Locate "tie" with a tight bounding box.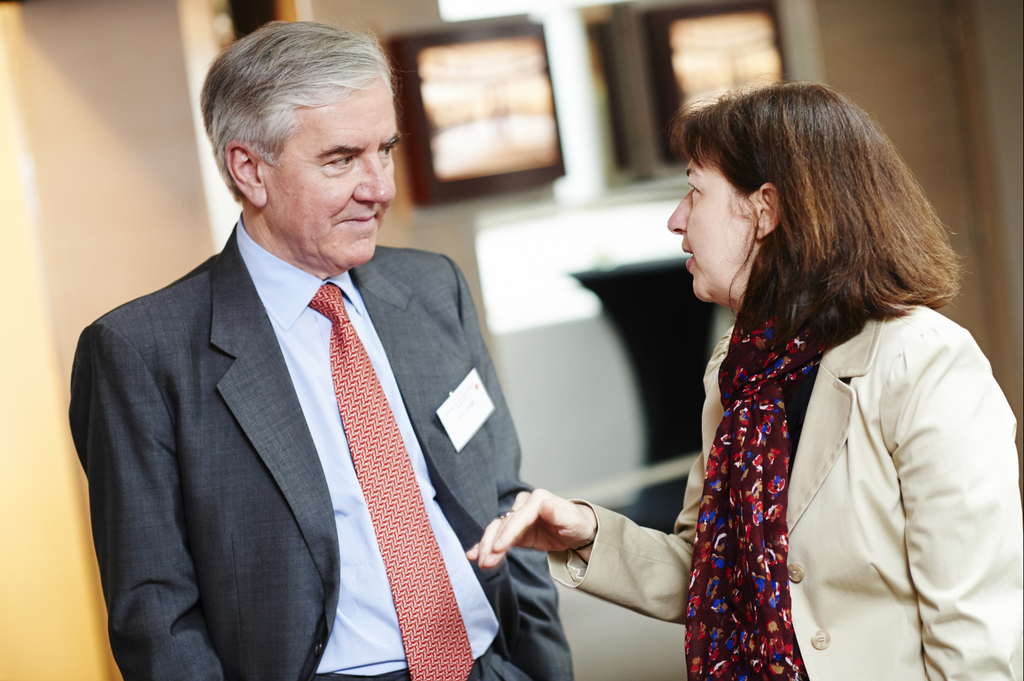
bbox=(304, 286, 475, 680).
